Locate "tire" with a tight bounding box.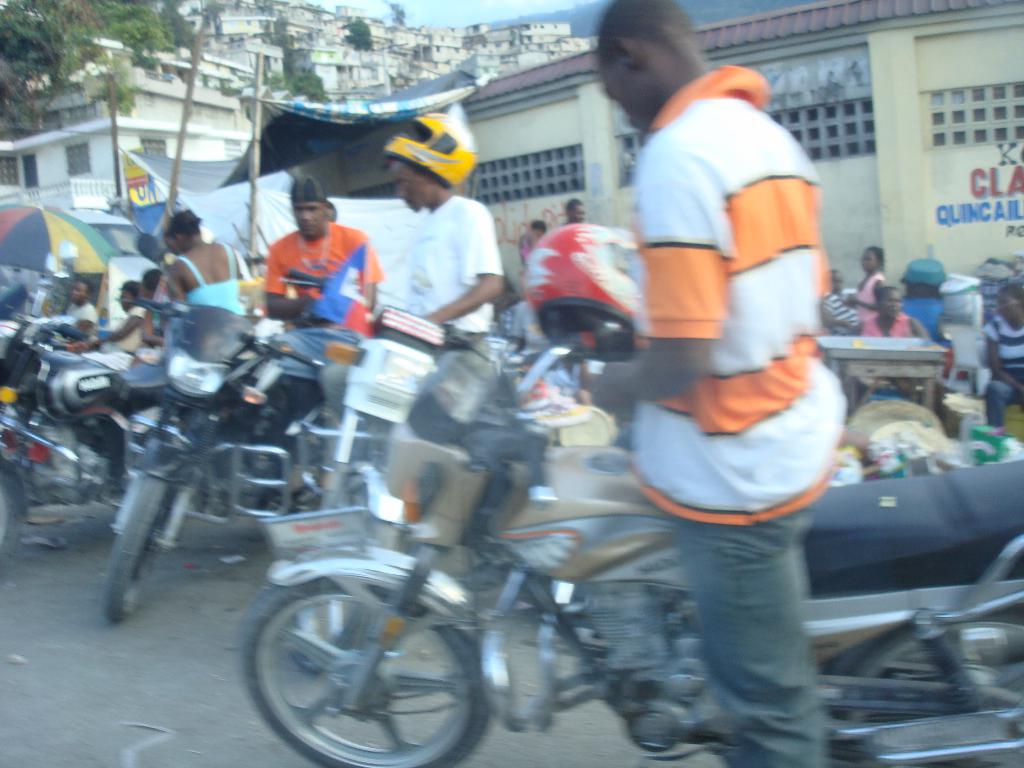
[248, 555, 479, 755].
